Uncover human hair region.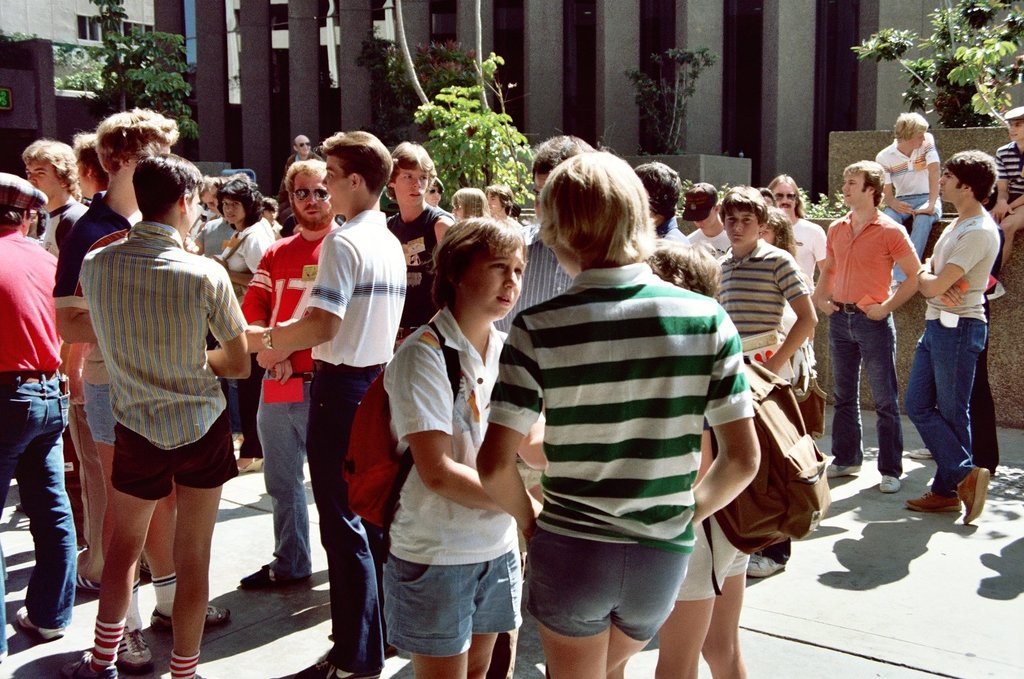
Uncovered: bbox=(888, 113, 926, 140).
